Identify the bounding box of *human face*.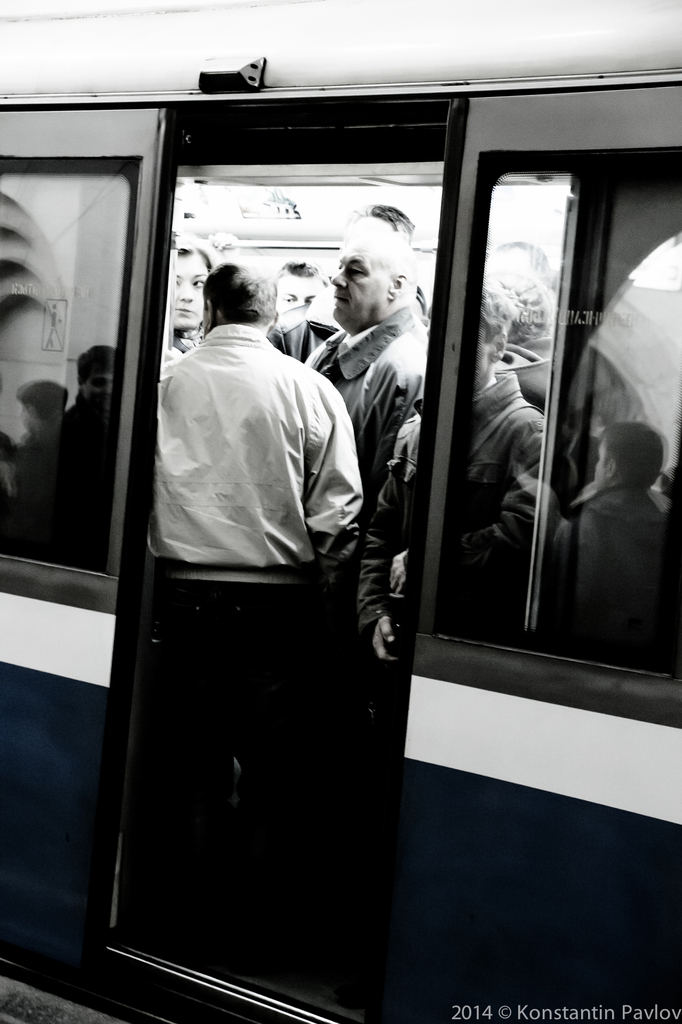
<region>330, 244, 393, 324</region>.
